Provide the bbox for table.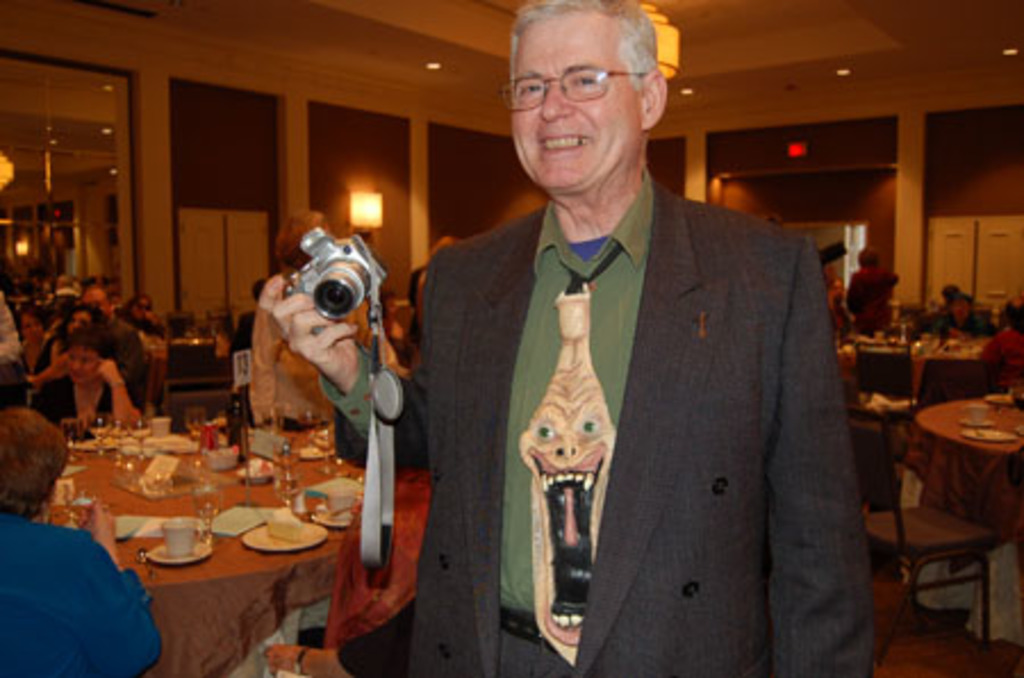
BBox(903, 396, 1022, 642).
